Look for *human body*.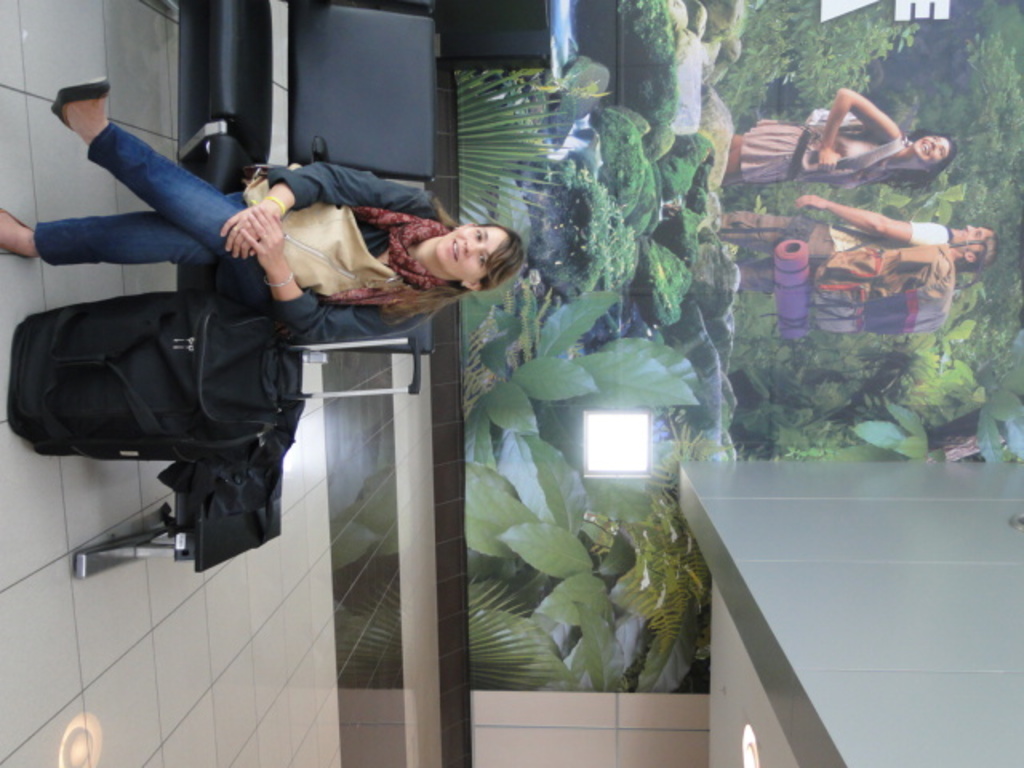
Found: [722,88,915,198].
